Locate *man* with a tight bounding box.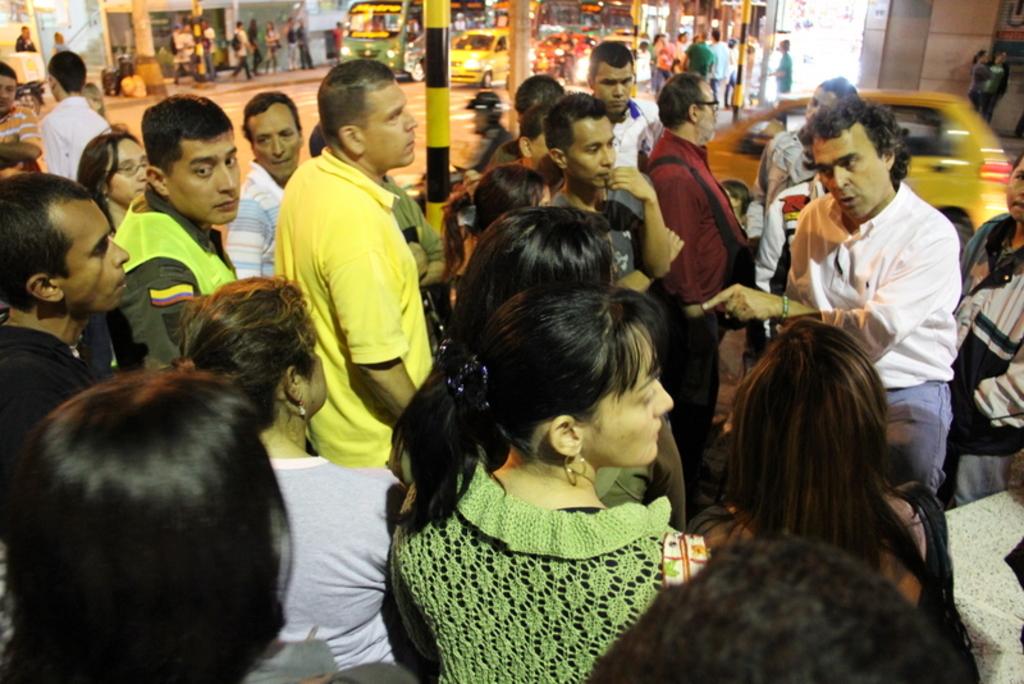
[268,59,443,501].
